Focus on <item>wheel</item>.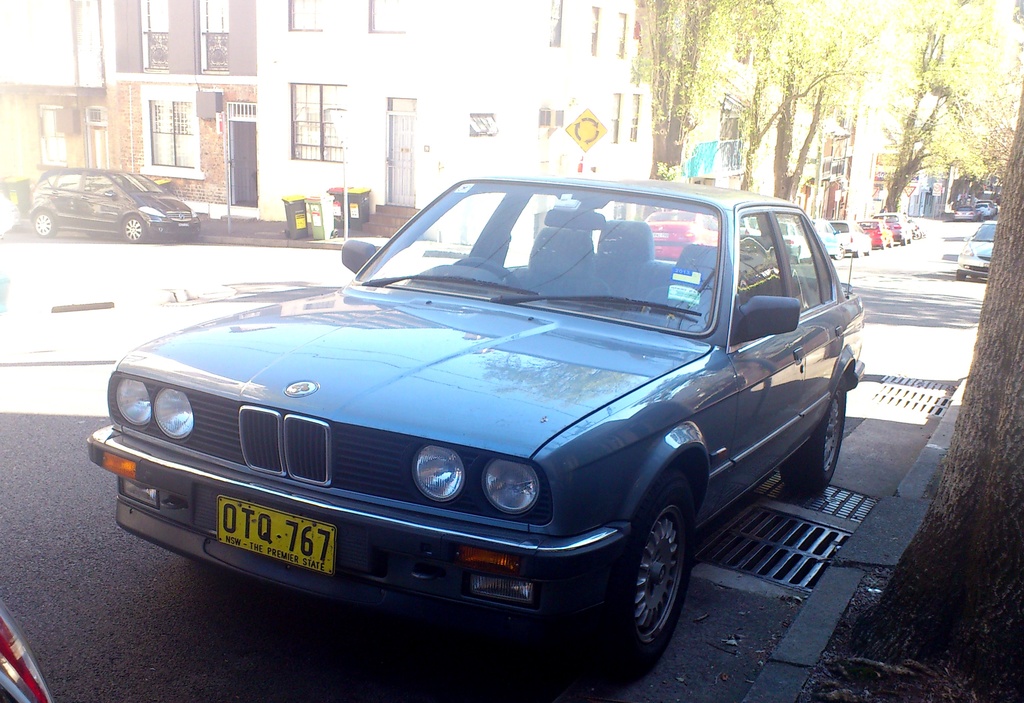
Focused at 911/226/918/236.
